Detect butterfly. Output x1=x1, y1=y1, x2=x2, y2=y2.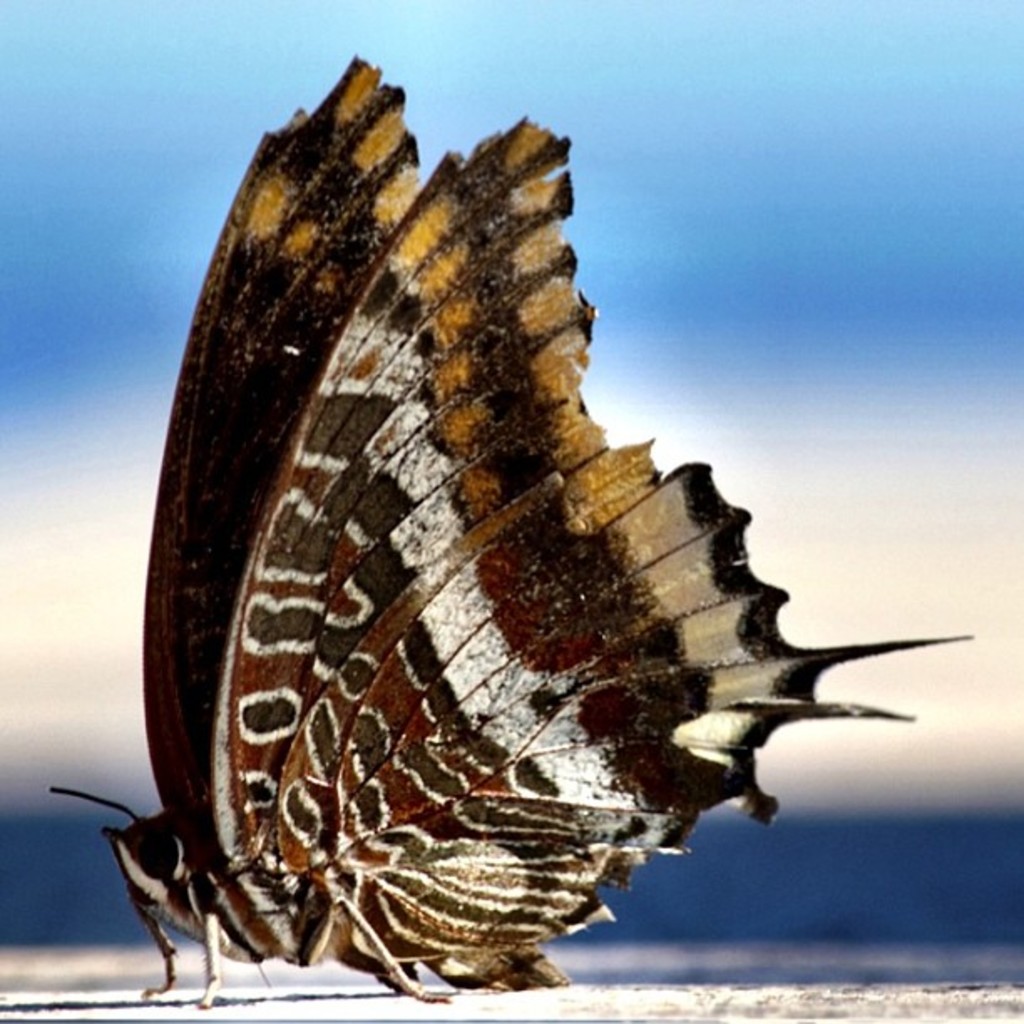
x1=77, y1=102, x2=939, y2=986.
